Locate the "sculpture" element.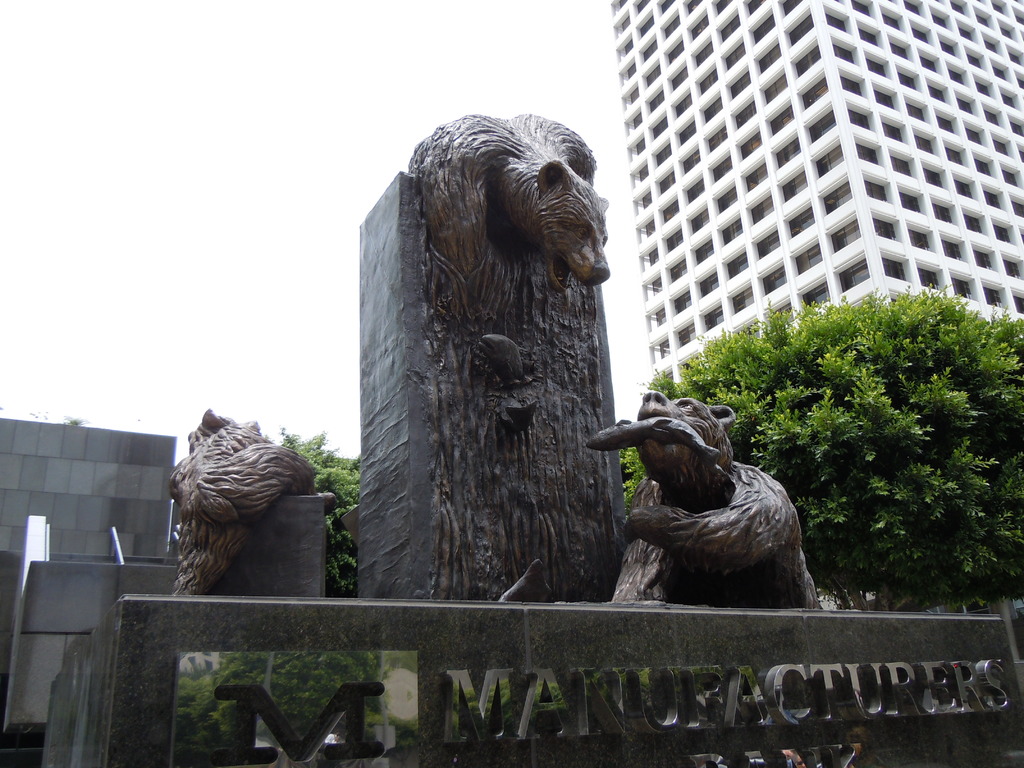
Element bbox: BBox(164, 407, 339, 596).
